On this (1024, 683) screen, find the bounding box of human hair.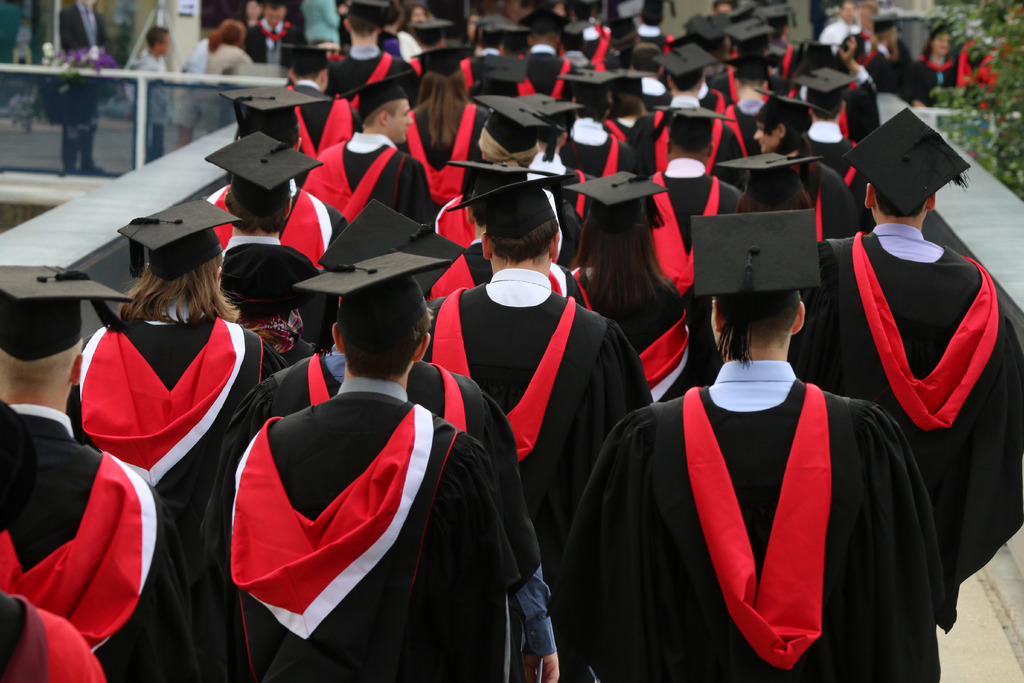
Bounding box: crop(877, 194, 925, 222).
